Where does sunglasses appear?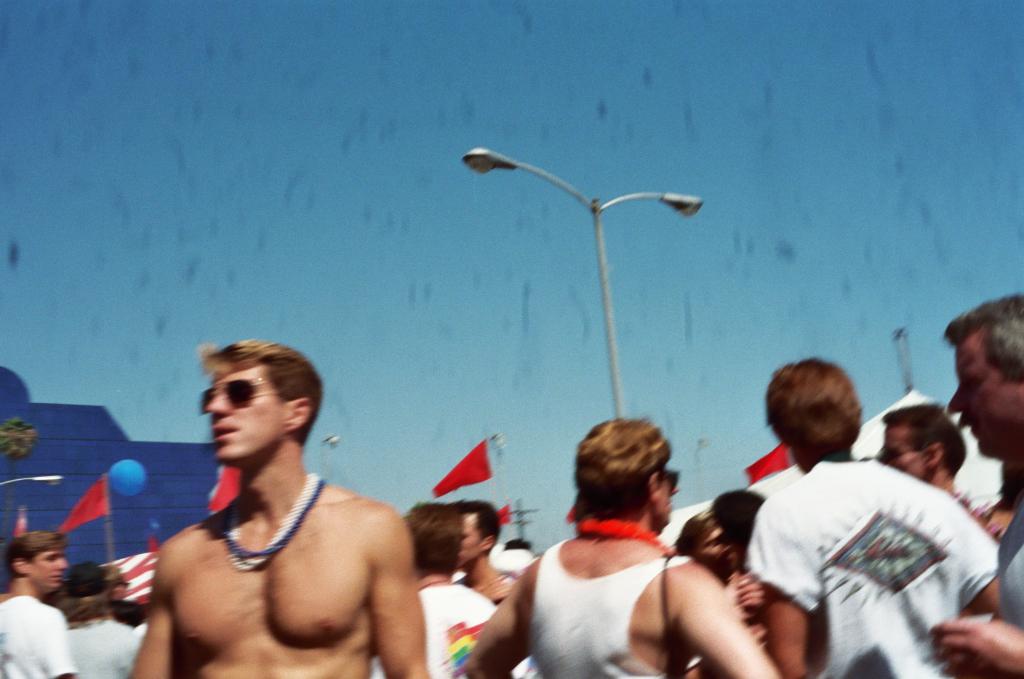
Appears at 200 377 278 410.
